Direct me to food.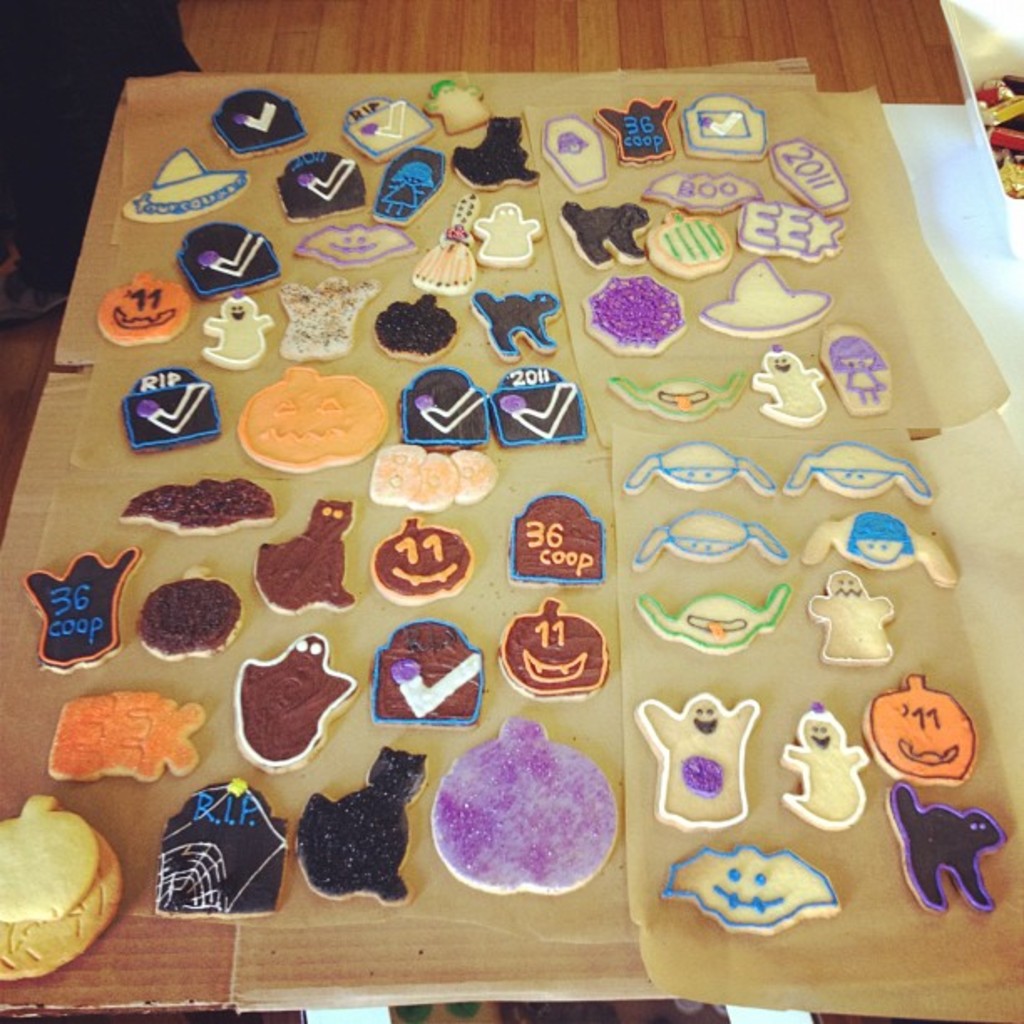
Direction: 656, 843, 843, 940.
